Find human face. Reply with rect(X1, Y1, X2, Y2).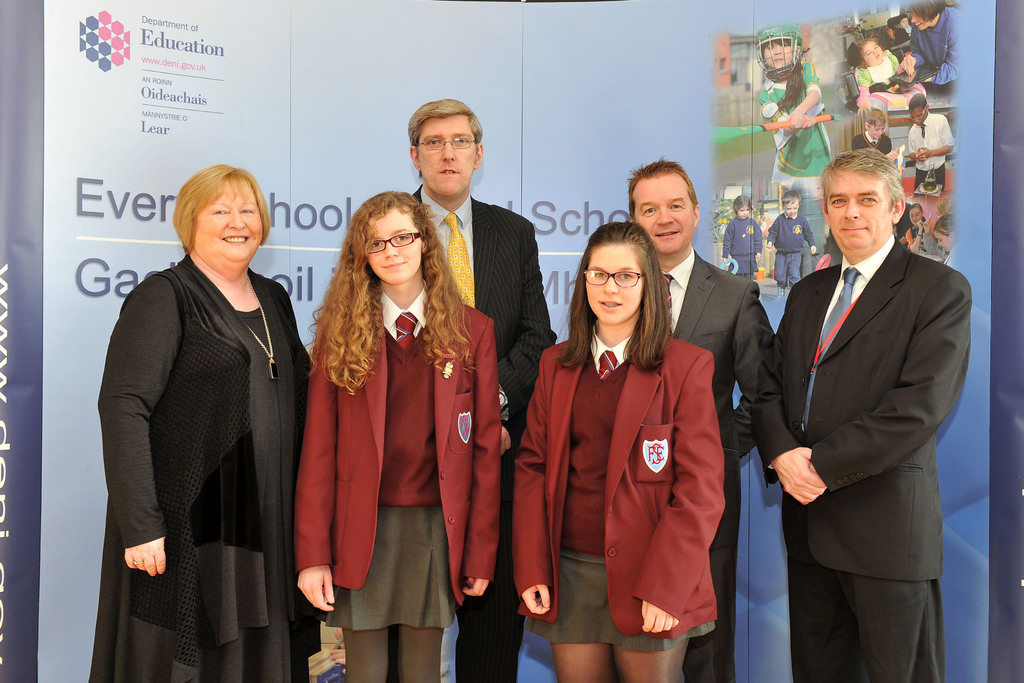
rect(781, 200, 797, 217).
